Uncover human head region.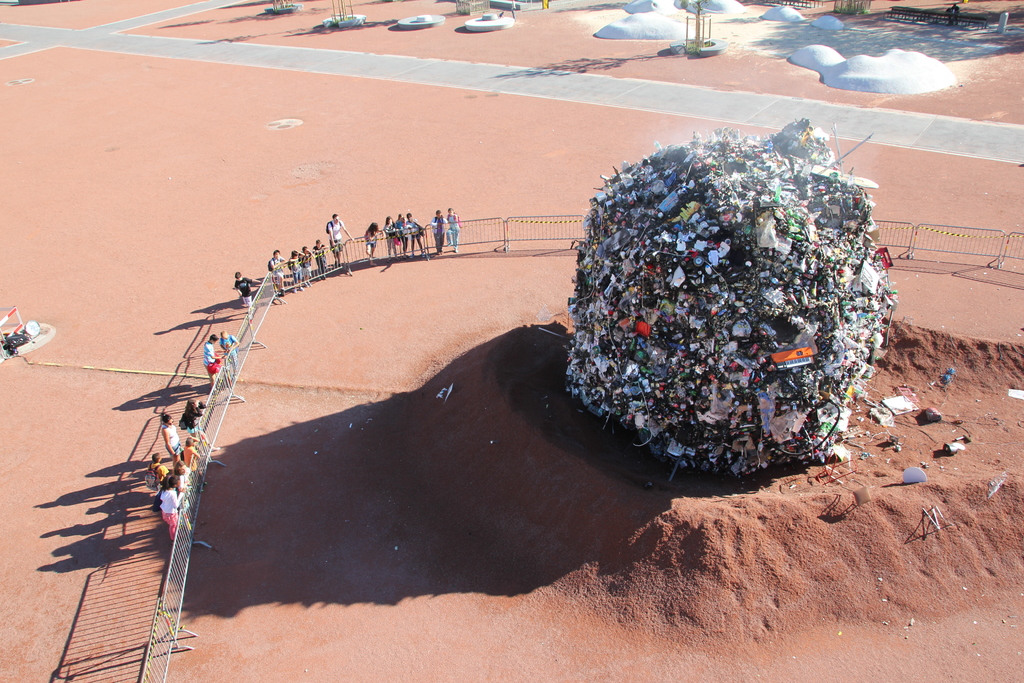
Uncovered: (x1=408, y1=211, x2=413, y2=219).
